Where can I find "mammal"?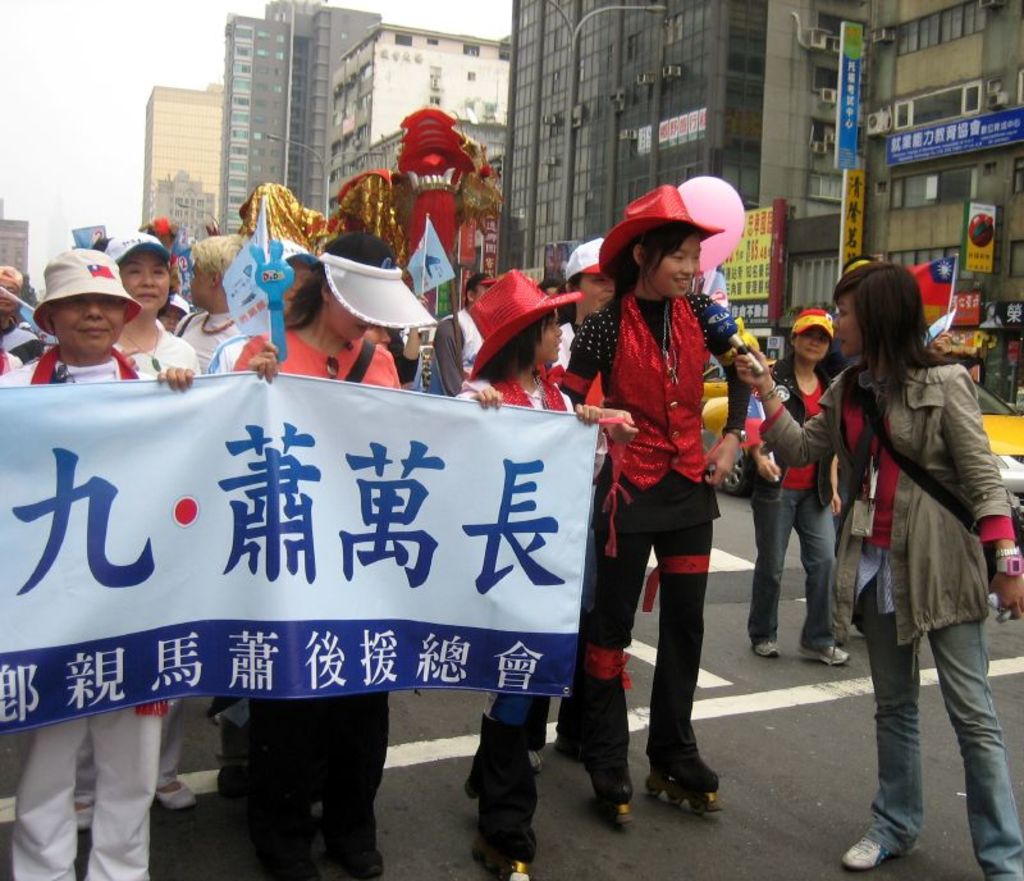
You can find it at box=[229, 229, 439, 880].
